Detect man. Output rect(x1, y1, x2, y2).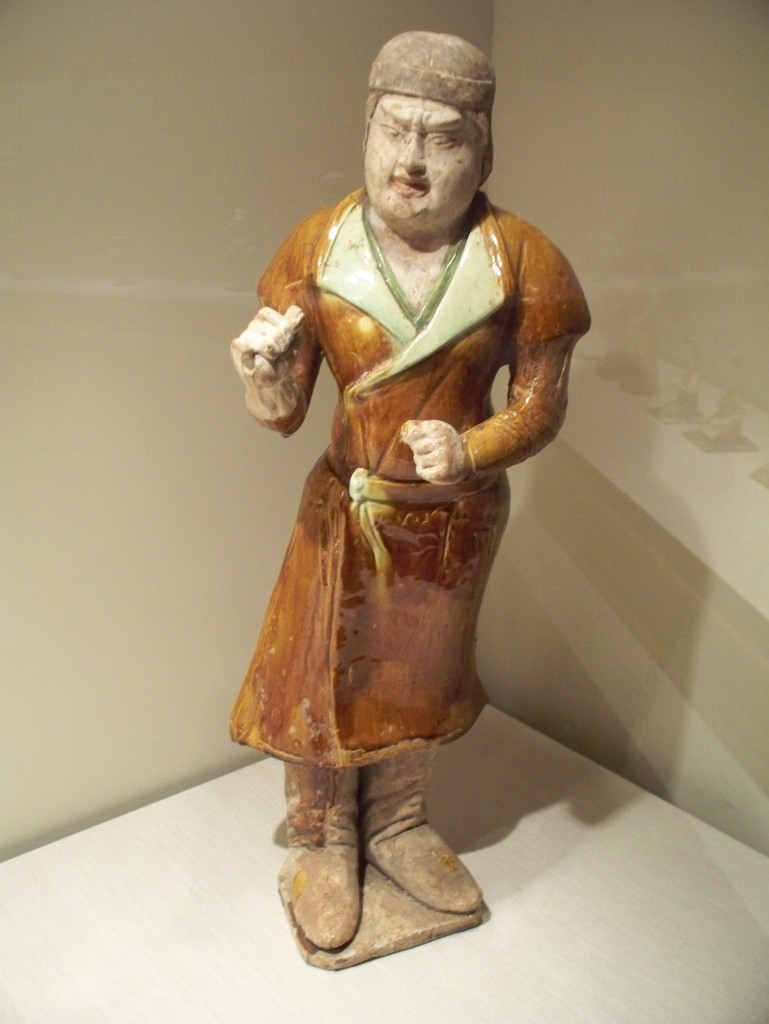
rect(209, 2, 596, 914).
